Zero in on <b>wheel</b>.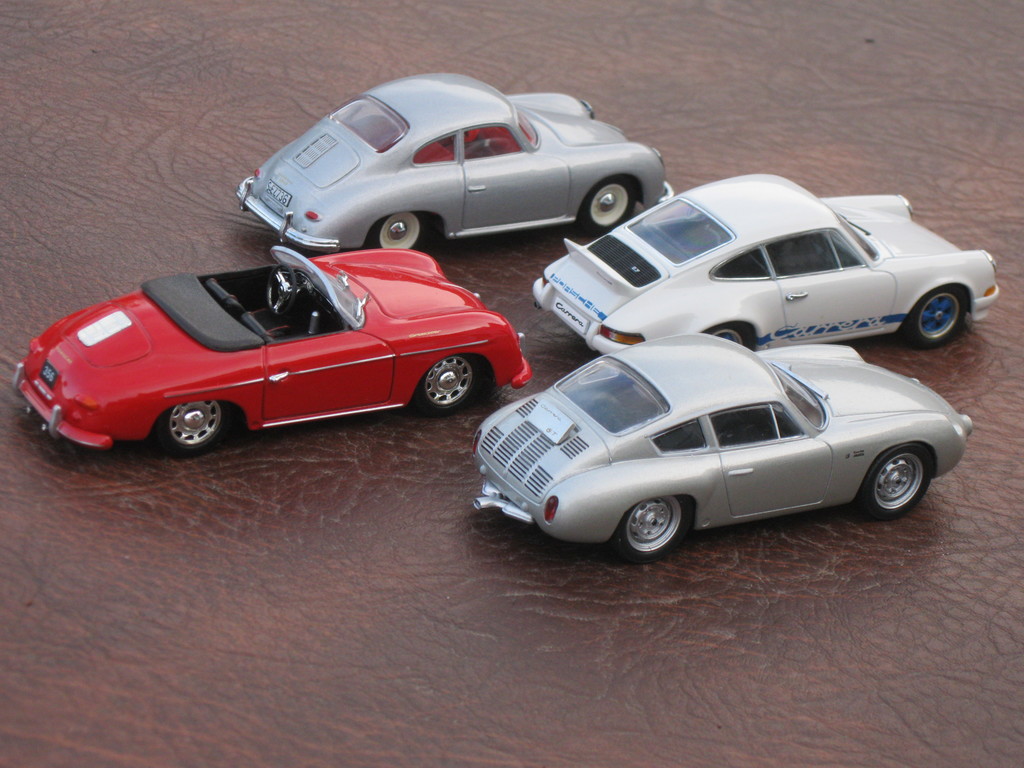
Zeroed in: pyautogui.locateOnScreen(712, 324, 751, 348).
